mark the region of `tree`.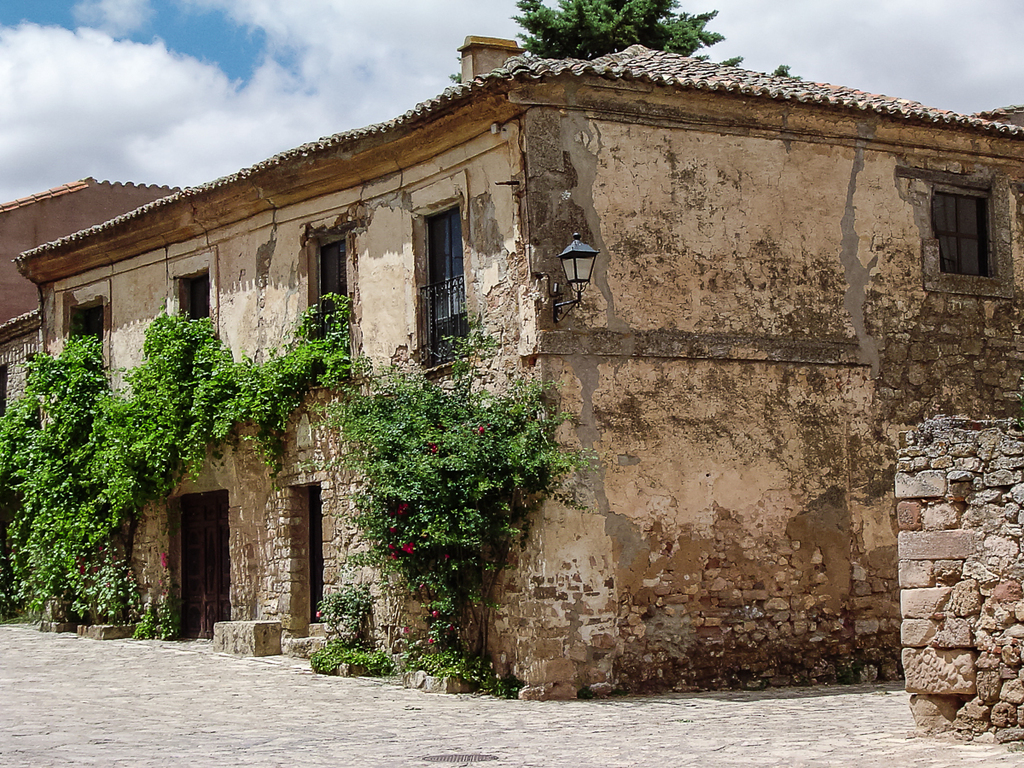
Region: box(451, 0, 742, 88).
